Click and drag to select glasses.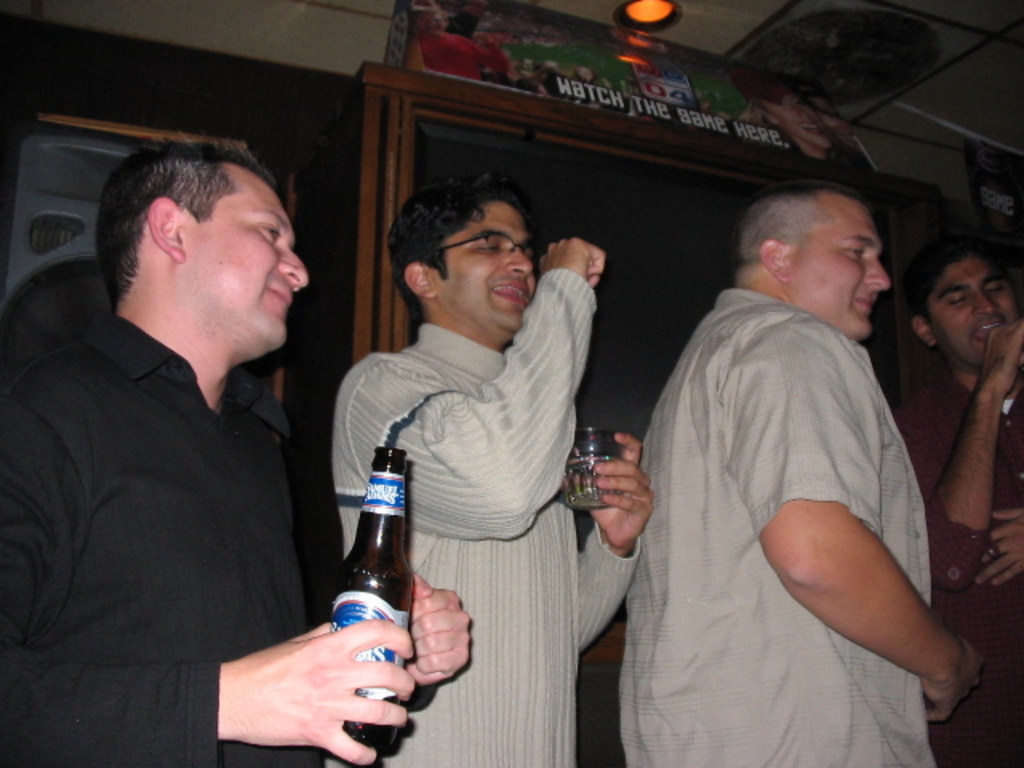
Selection: box=[405, 226, 550, 278].
